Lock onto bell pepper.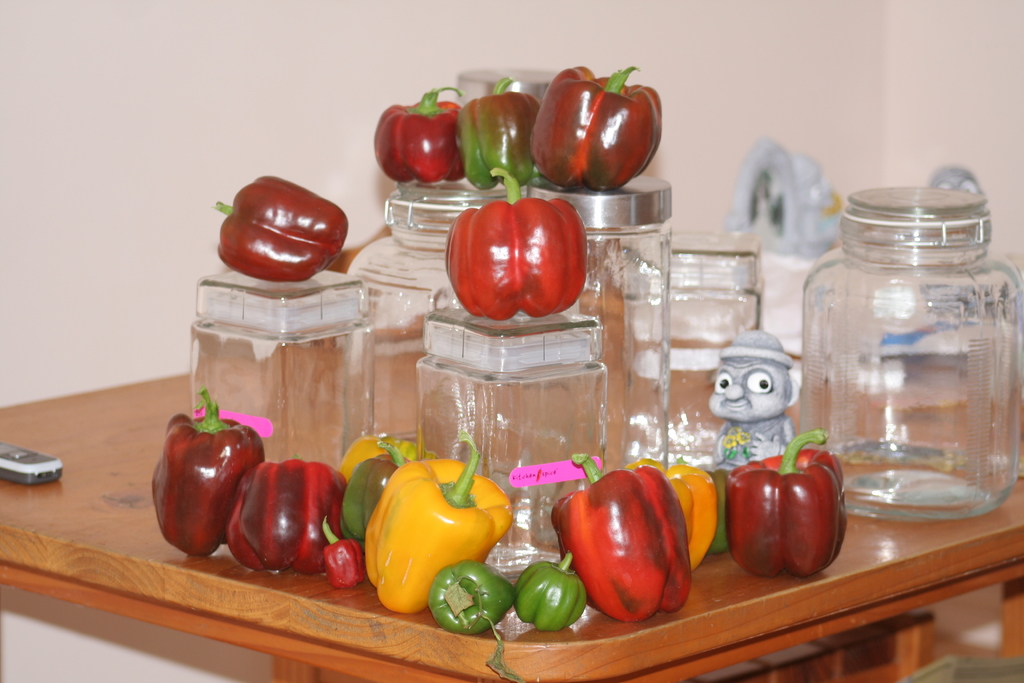
Locked: x1=216 y1=173 x2=348 y2=281.
